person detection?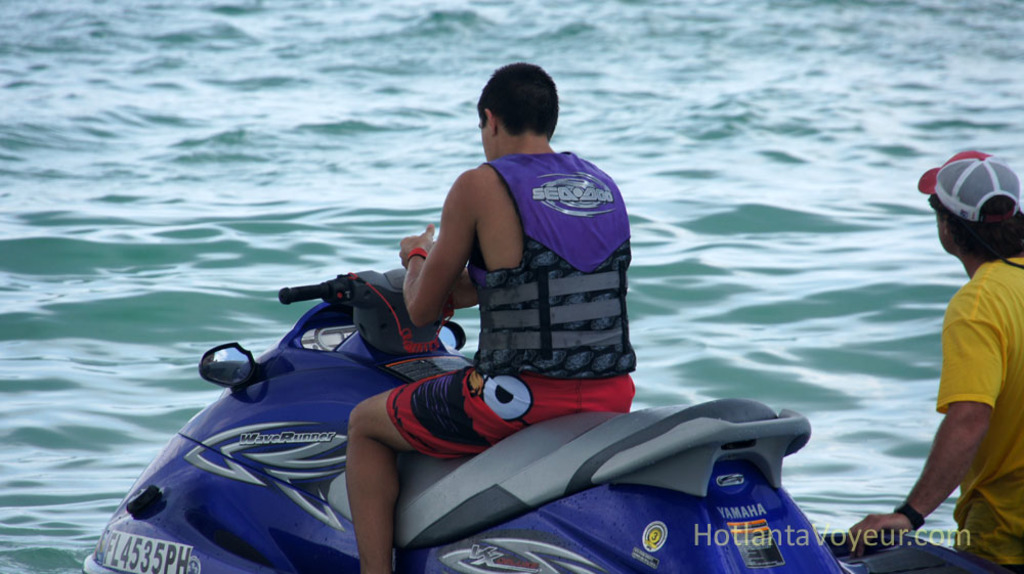
347 63 642 573
